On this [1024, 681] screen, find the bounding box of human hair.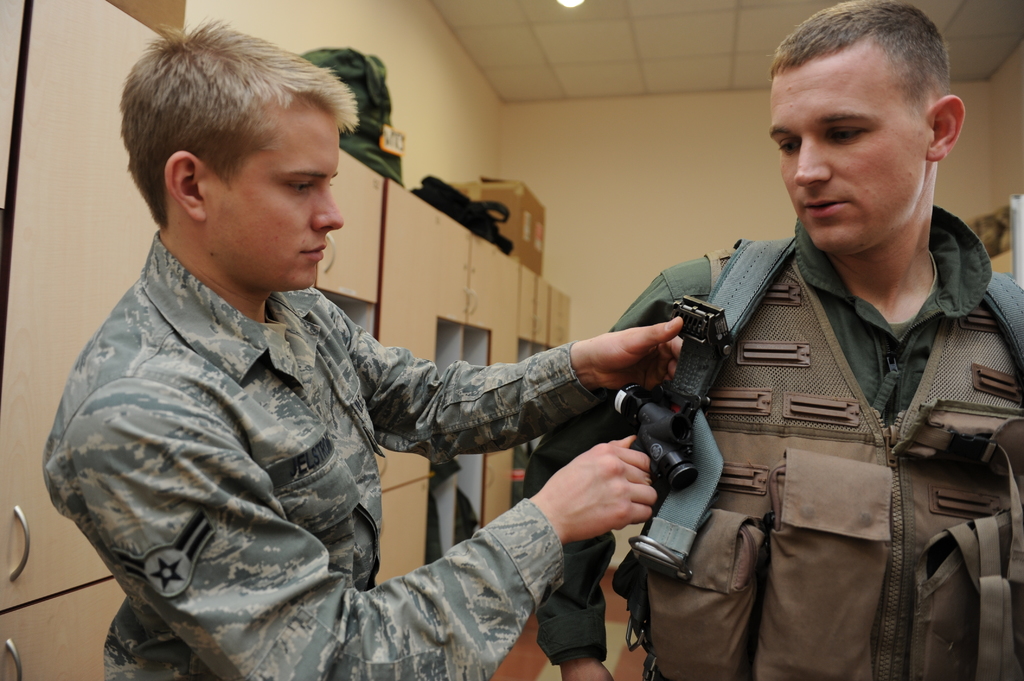
Bounding box: bbox(765, 0, 946, 133).
